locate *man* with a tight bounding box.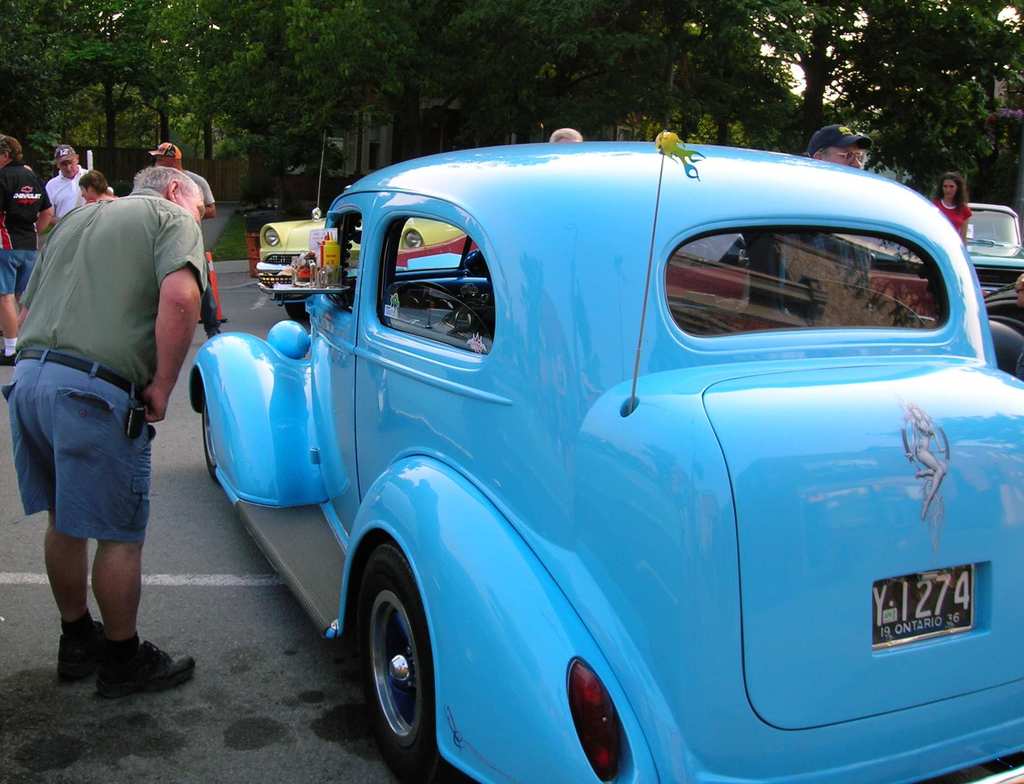
locate(548, 126, 582, 145).
